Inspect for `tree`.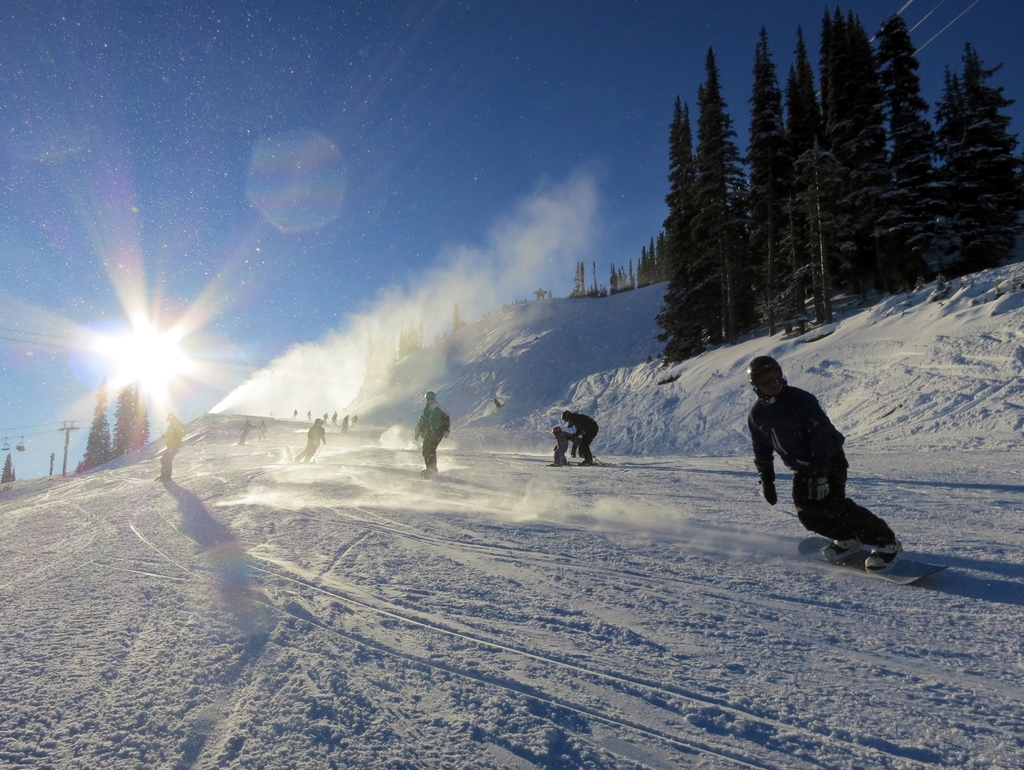
Inspection: 657/3/1023/359.
